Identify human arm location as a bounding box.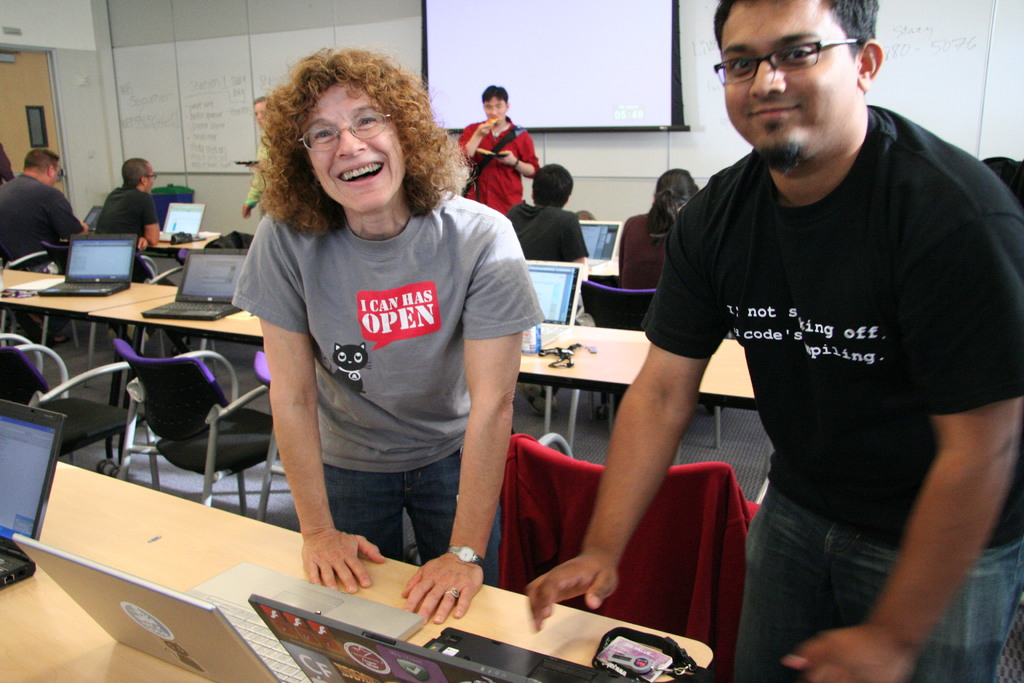
l=454, t=109, r=491, b=163.
